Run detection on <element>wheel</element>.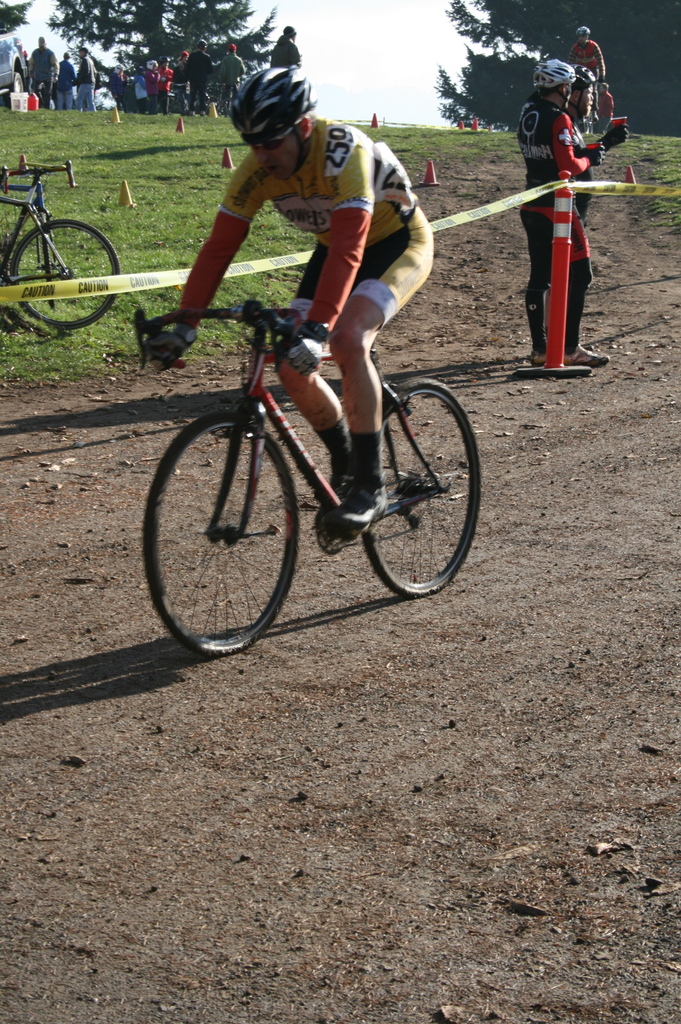
Result: left=3, top=74, right=26, bottom=109.
